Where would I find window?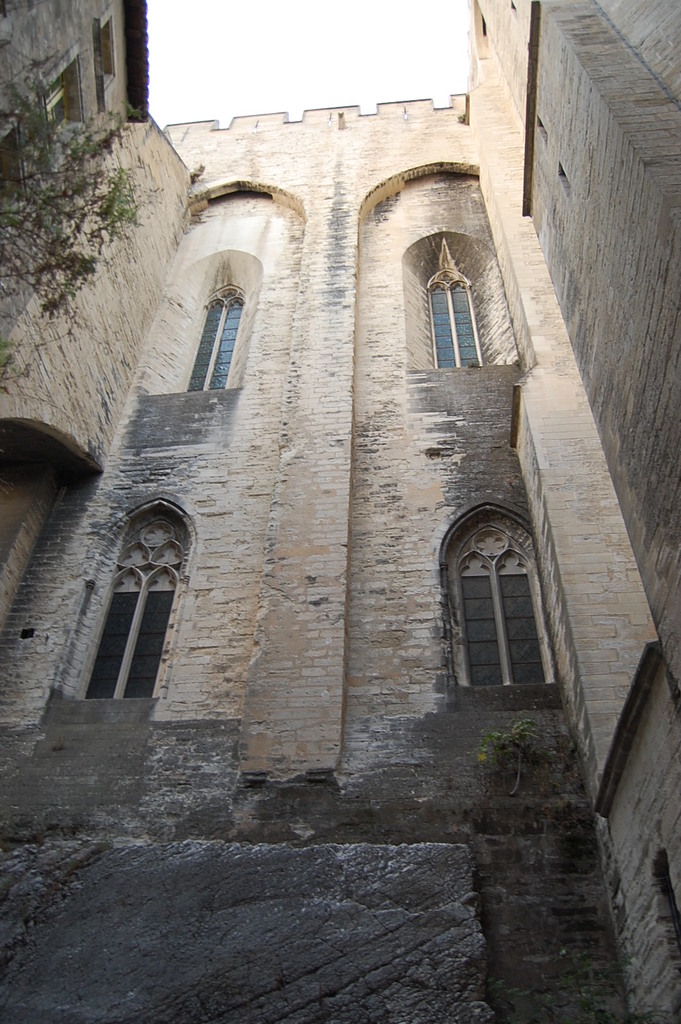
At [x1=63, y1=491, x2=202, y2=699].
